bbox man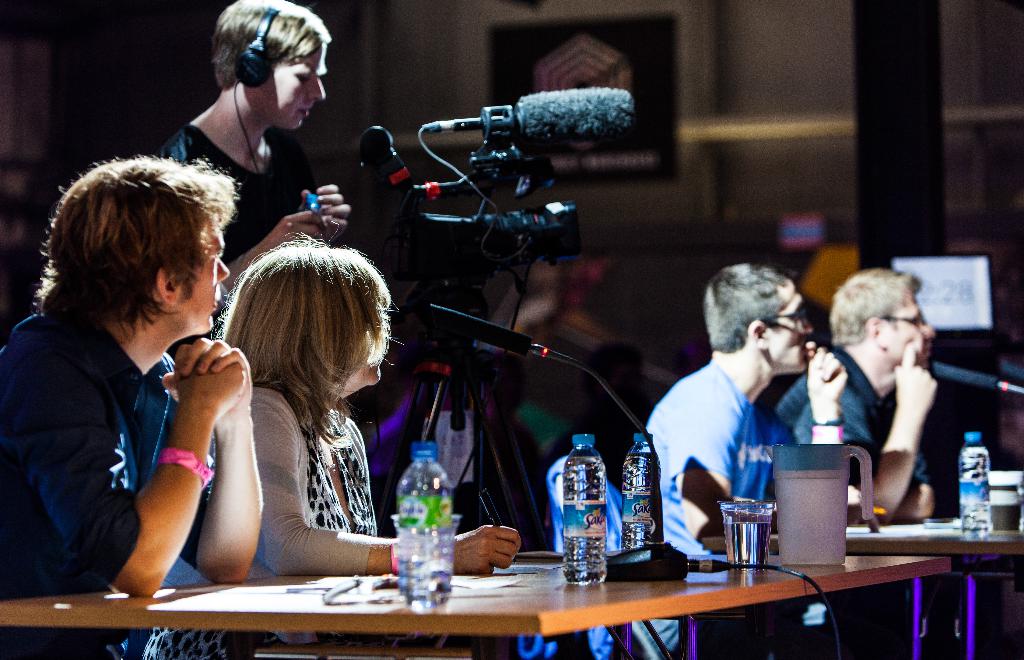
box(0, 153, 266, 659)
